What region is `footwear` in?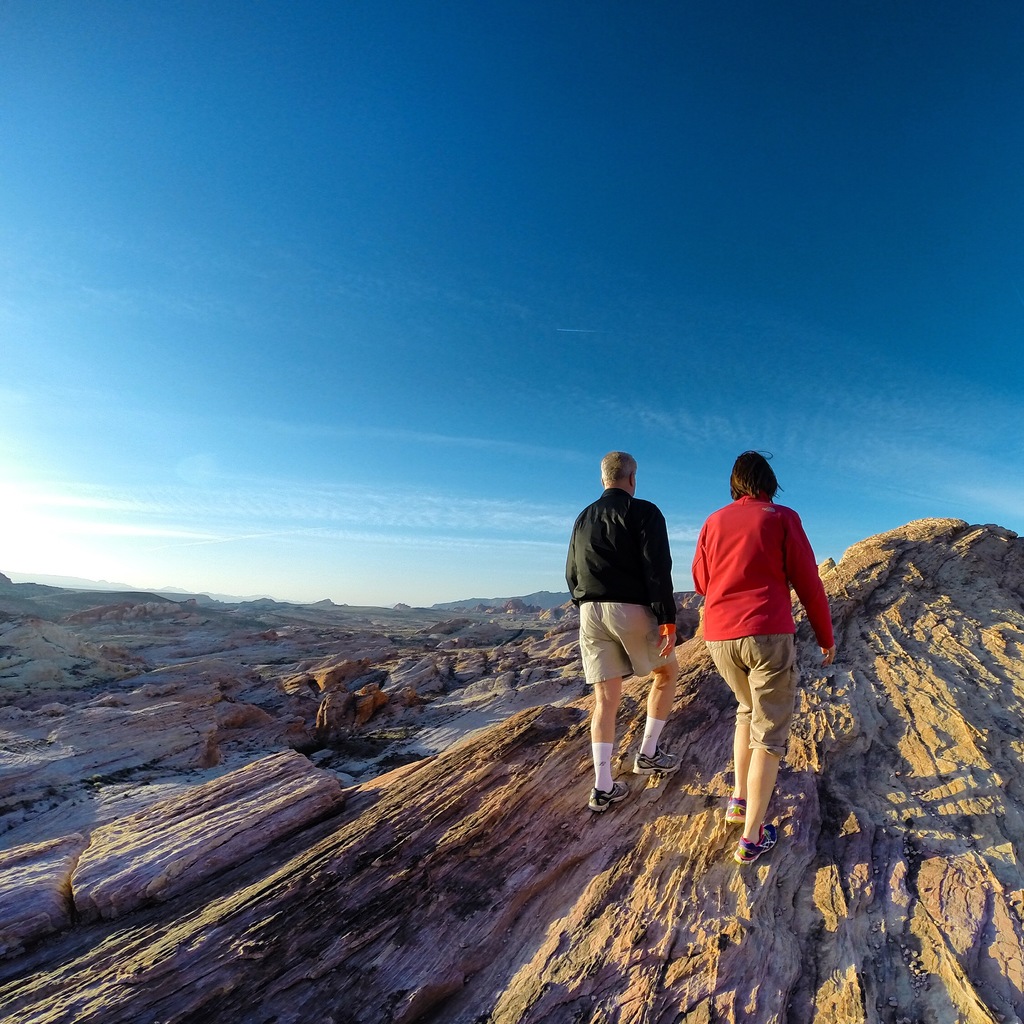
crop(734, 823, 778, 863).
